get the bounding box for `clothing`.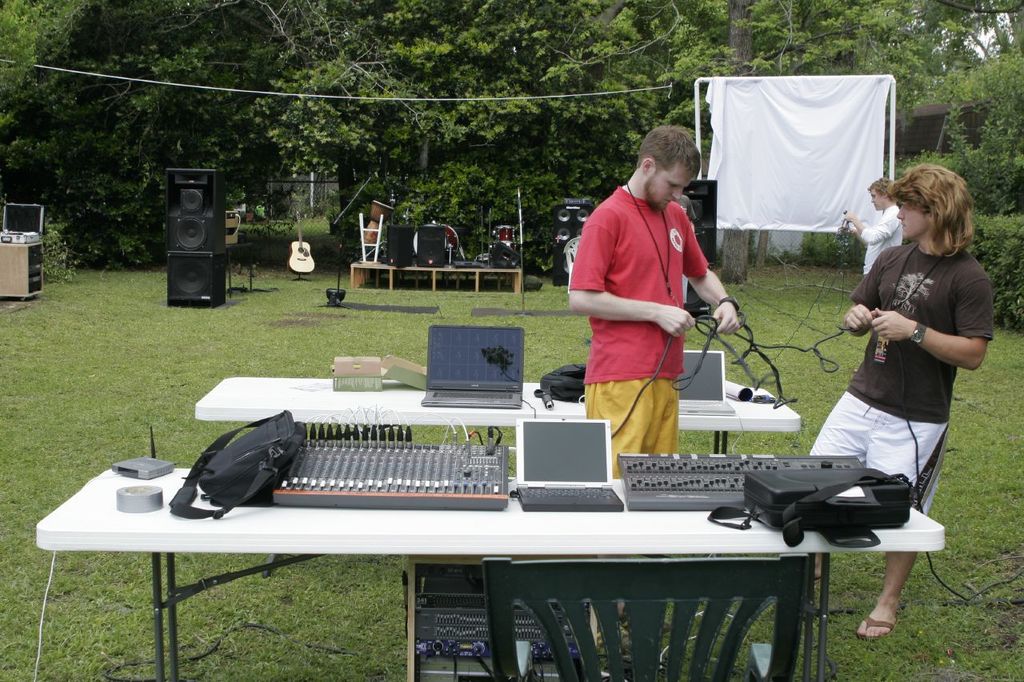
[x1=584, y1=145, x2=722, y2=450].
